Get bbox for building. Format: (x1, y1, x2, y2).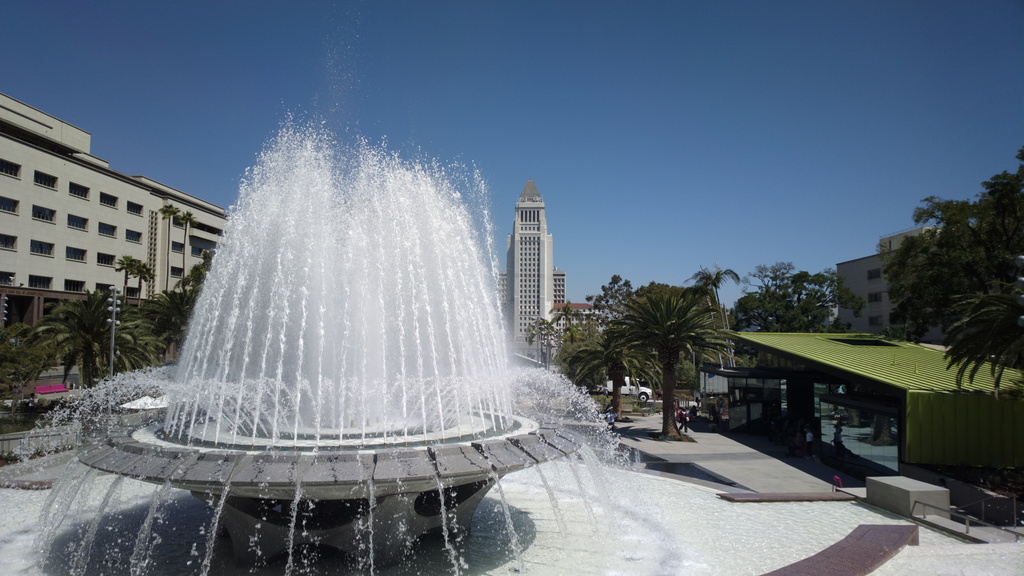
(0, 93, 225, 401).
